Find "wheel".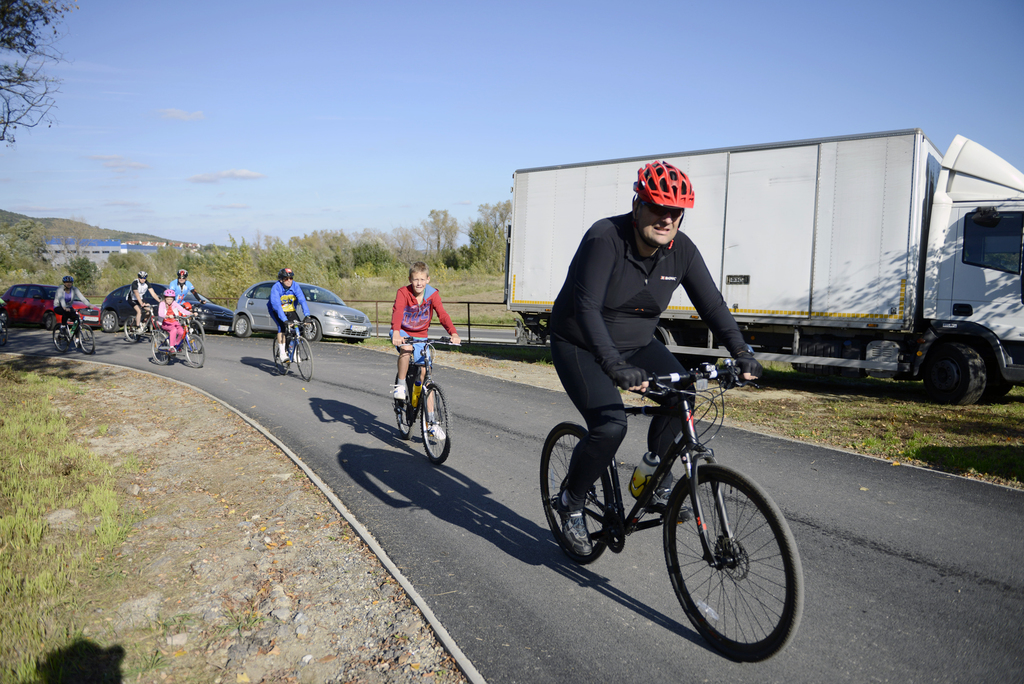
left=420, top=383, right=451, bottom=464.
